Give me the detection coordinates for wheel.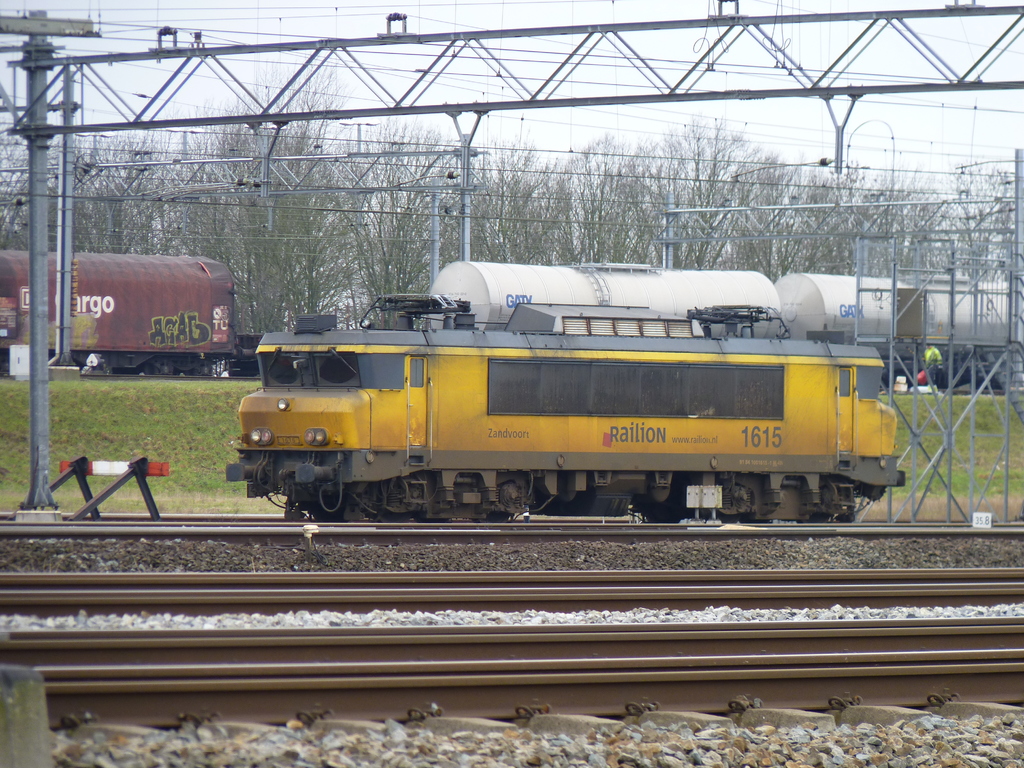
locate(476, 512, 511, 525).
